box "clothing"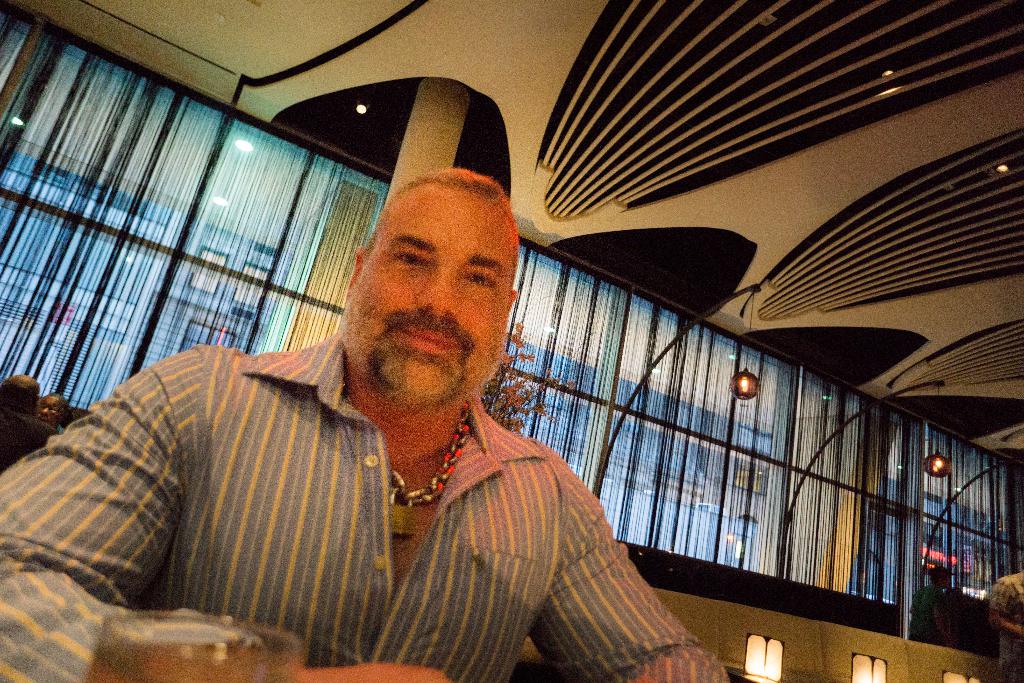
60,334,704,664
